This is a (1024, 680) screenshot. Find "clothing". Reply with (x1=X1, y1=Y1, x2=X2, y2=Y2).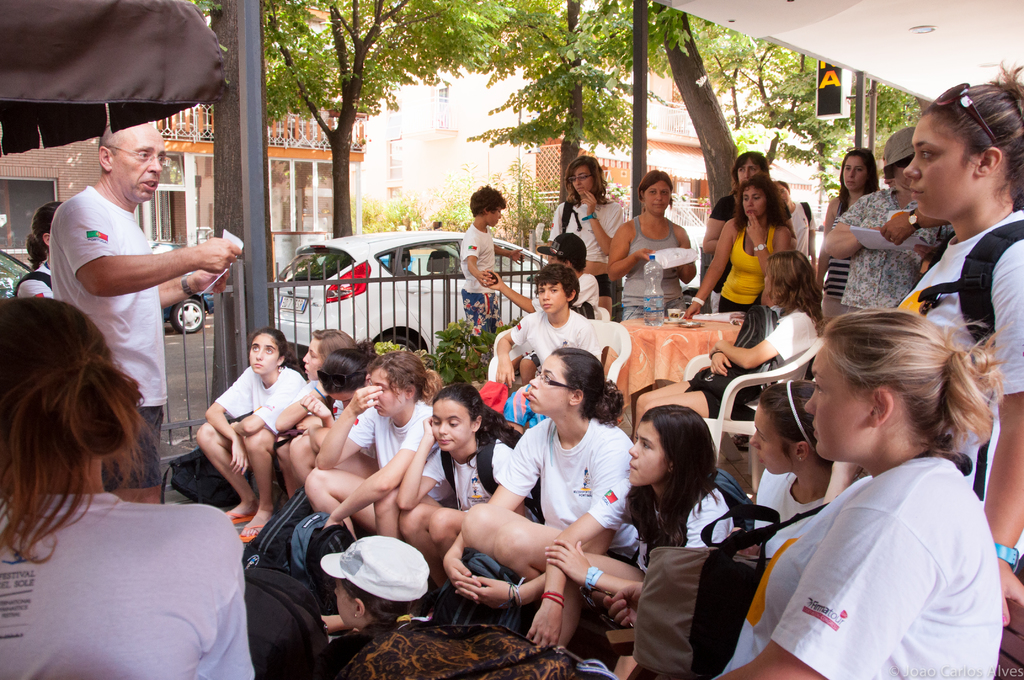
(x1=420, y1=440, x2=538, y2=520).
